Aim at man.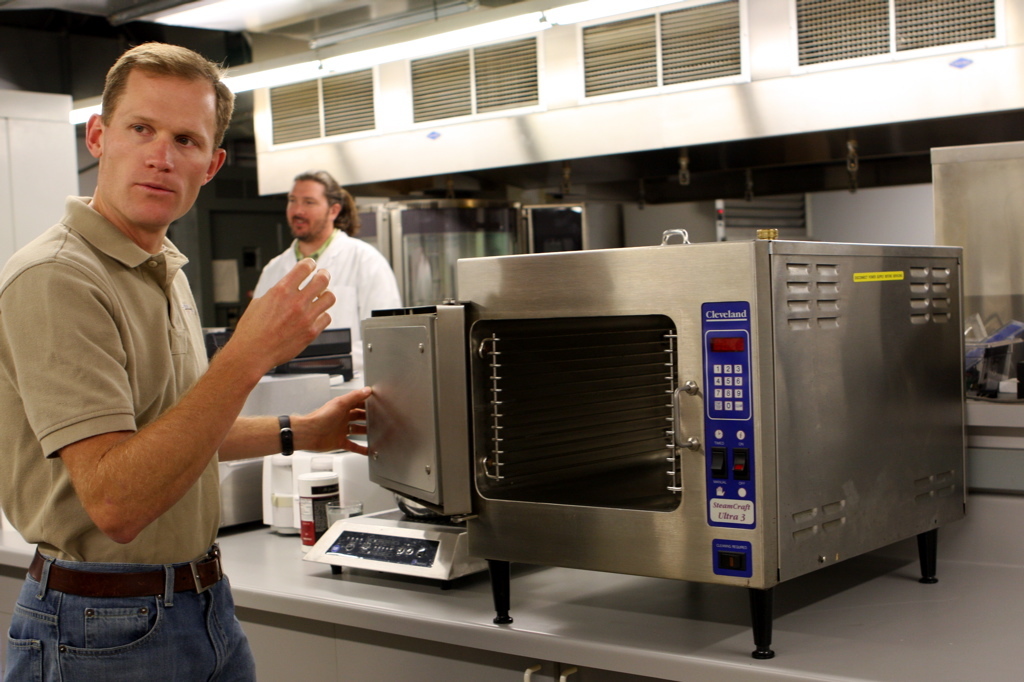
Aimed at Rect(251, 169, 404, 379).
